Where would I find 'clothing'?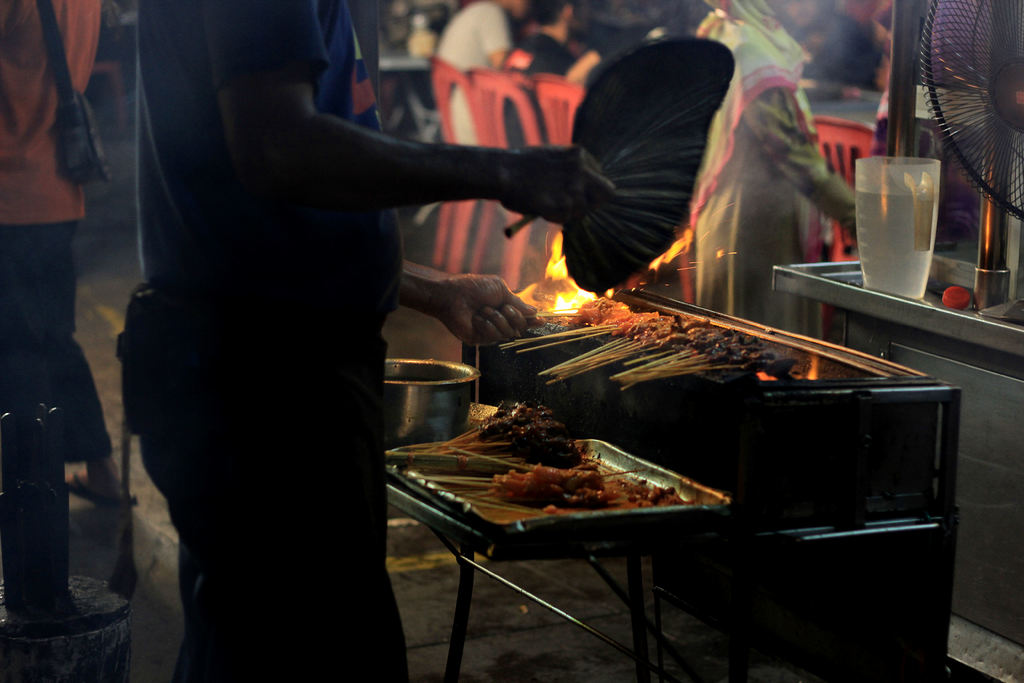
At pyautogui.locateOnScreen(136, 0, 413, 682).
